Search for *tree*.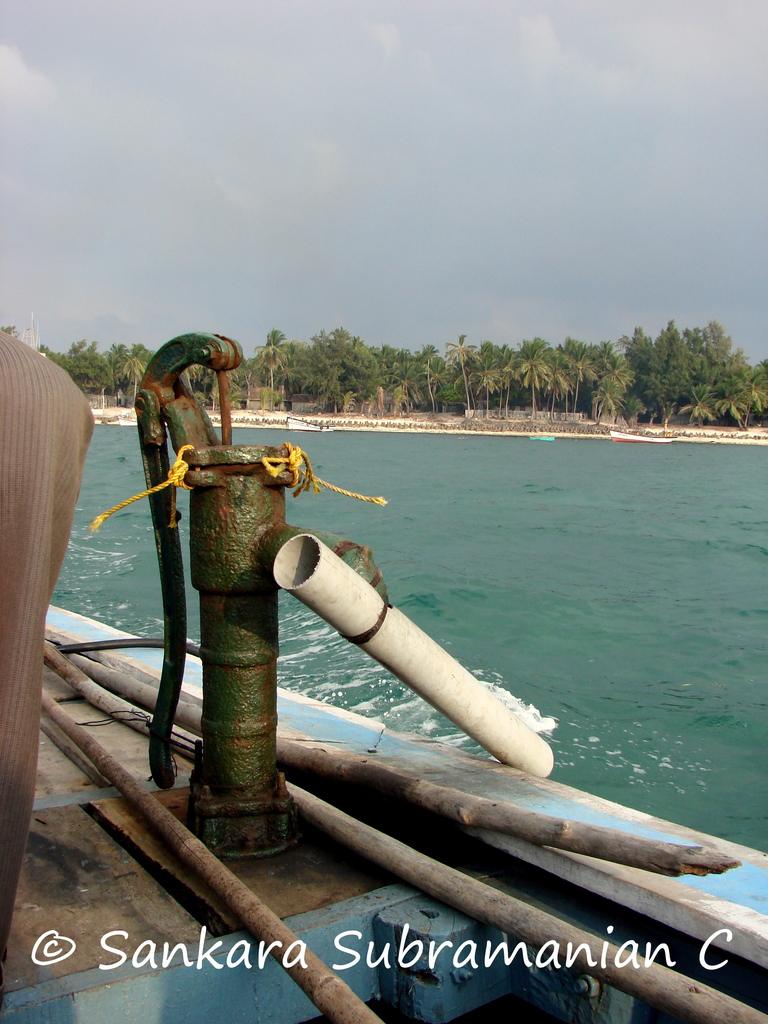
Found at Rect(721, 350, 755, 376).
